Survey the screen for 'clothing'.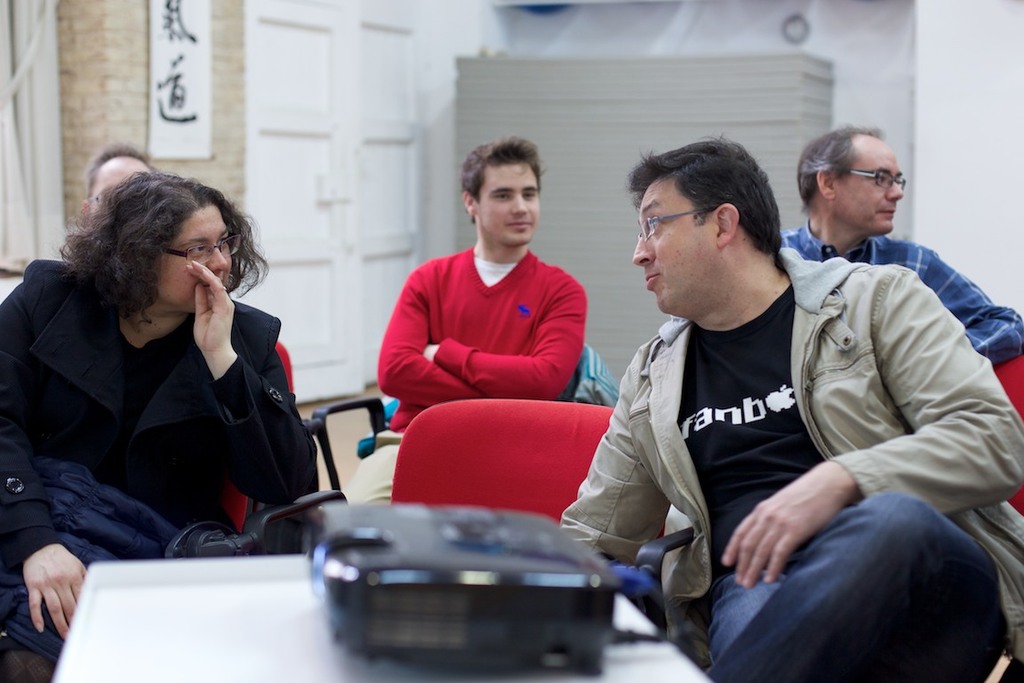
Survey found: detection(0, 258, 323, 682).
